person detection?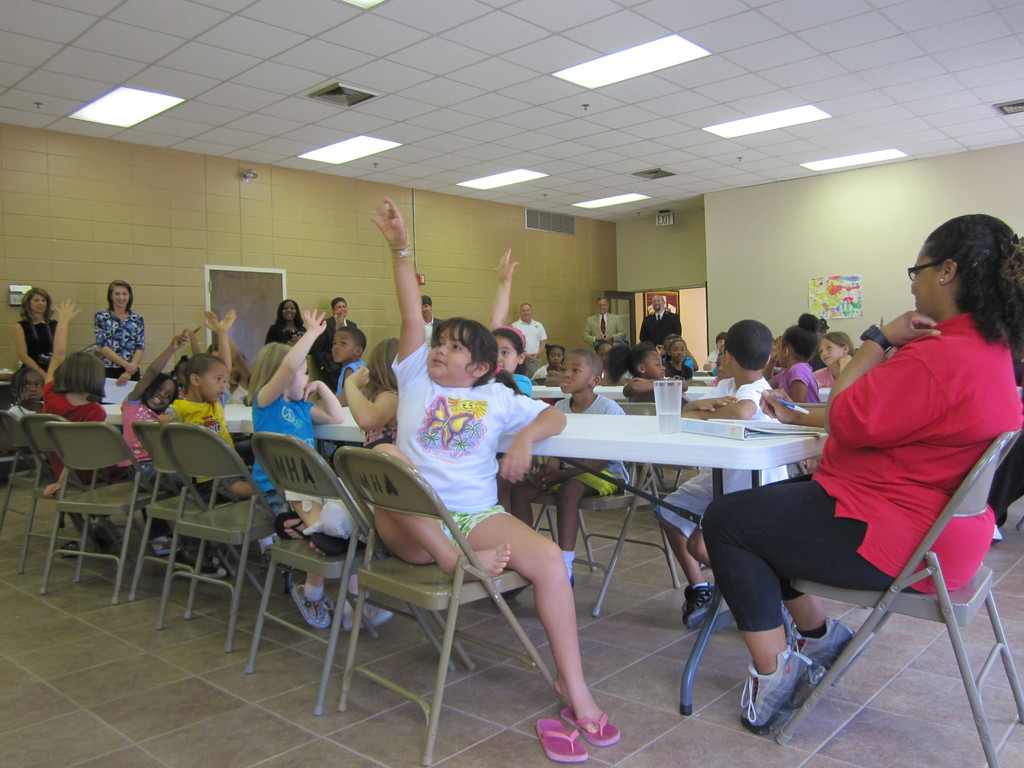
x1=319, y1=303, x2=378, y2=400
